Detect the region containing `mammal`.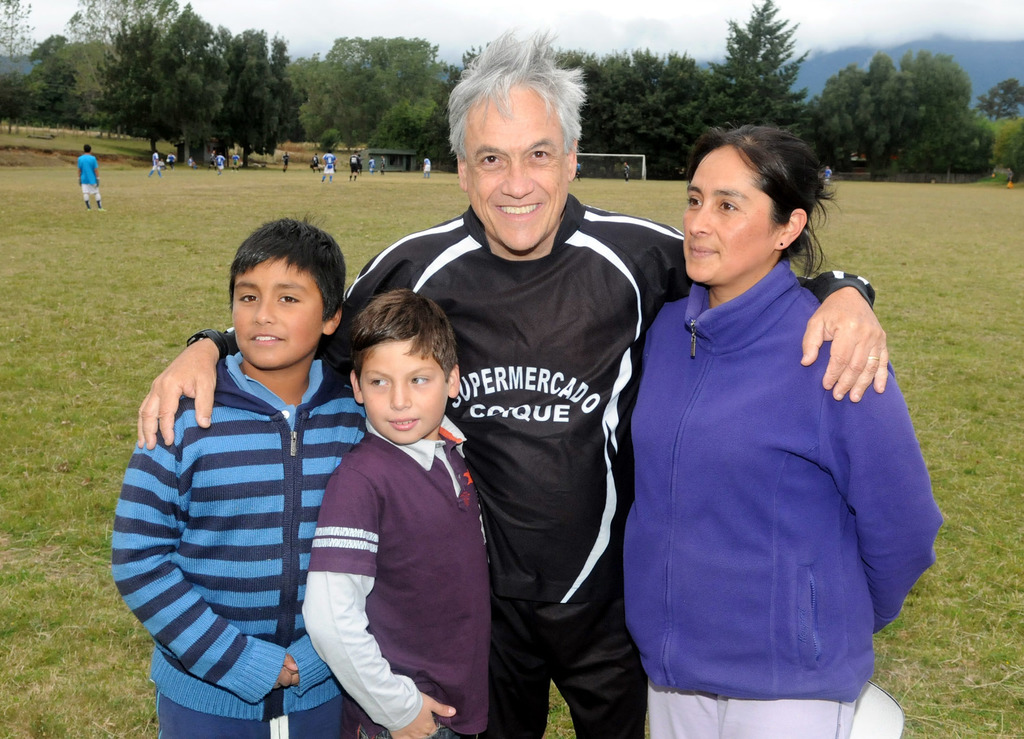
140, 24, 891, 738.
